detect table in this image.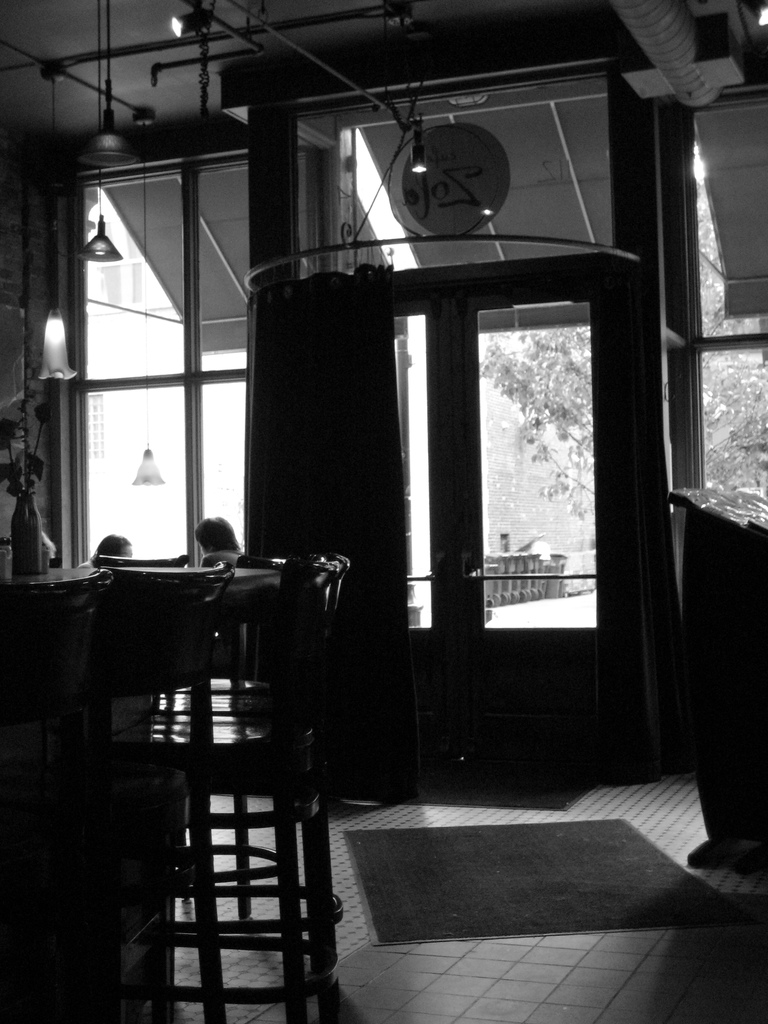
Detection: detection(0, 555, 304, 1023).
